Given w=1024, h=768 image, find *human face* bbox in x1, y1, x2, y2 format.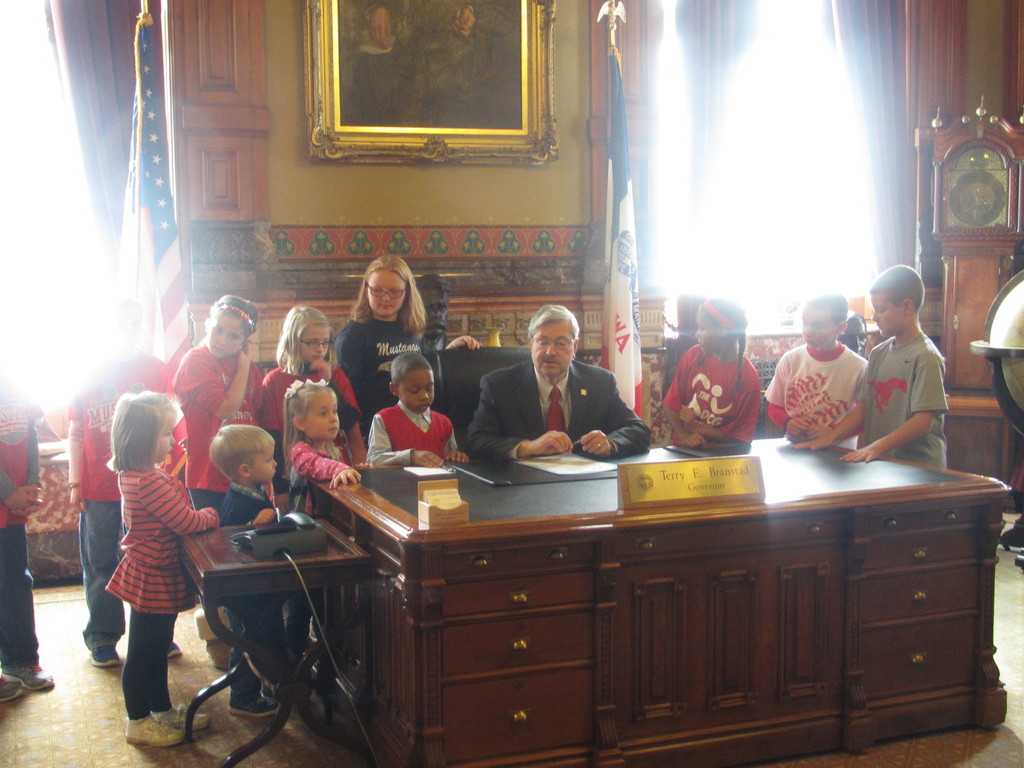
870, 292, 901, 332.
